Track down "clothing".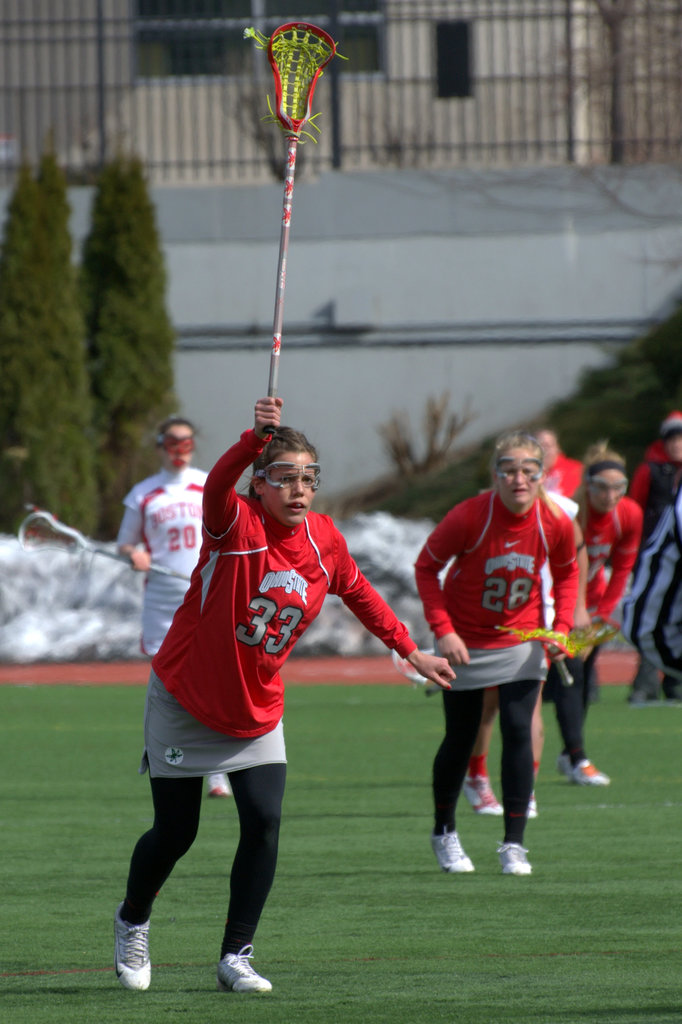
Tracked to BBox(546, 458, 580, 500).
